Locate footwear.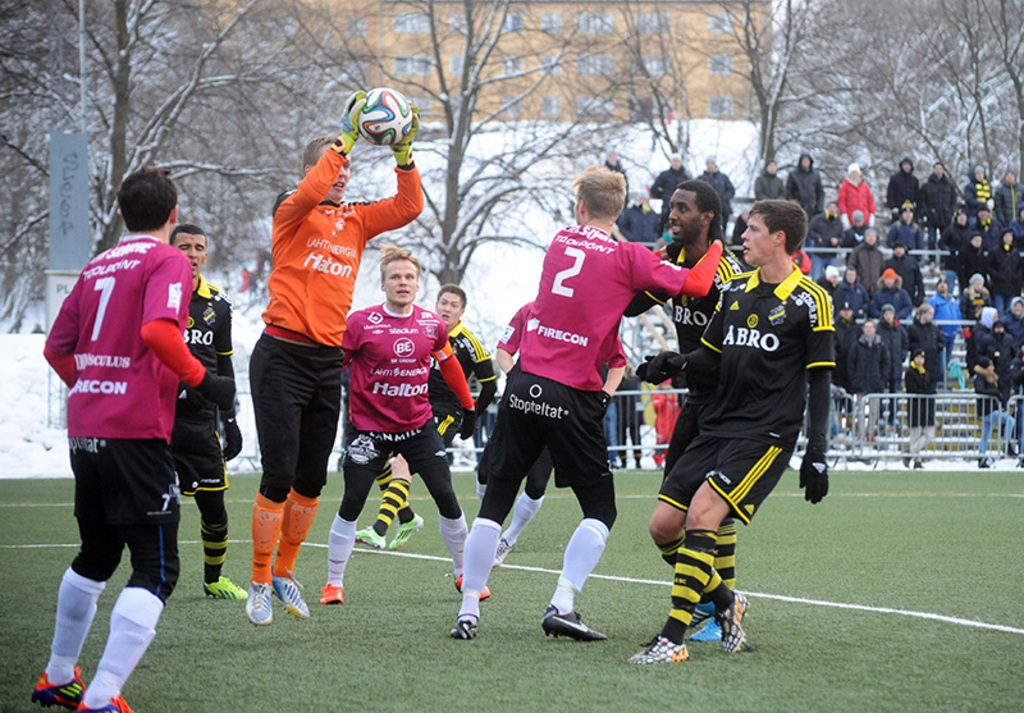
Bounding box: box(449, 571, 493, 598).
